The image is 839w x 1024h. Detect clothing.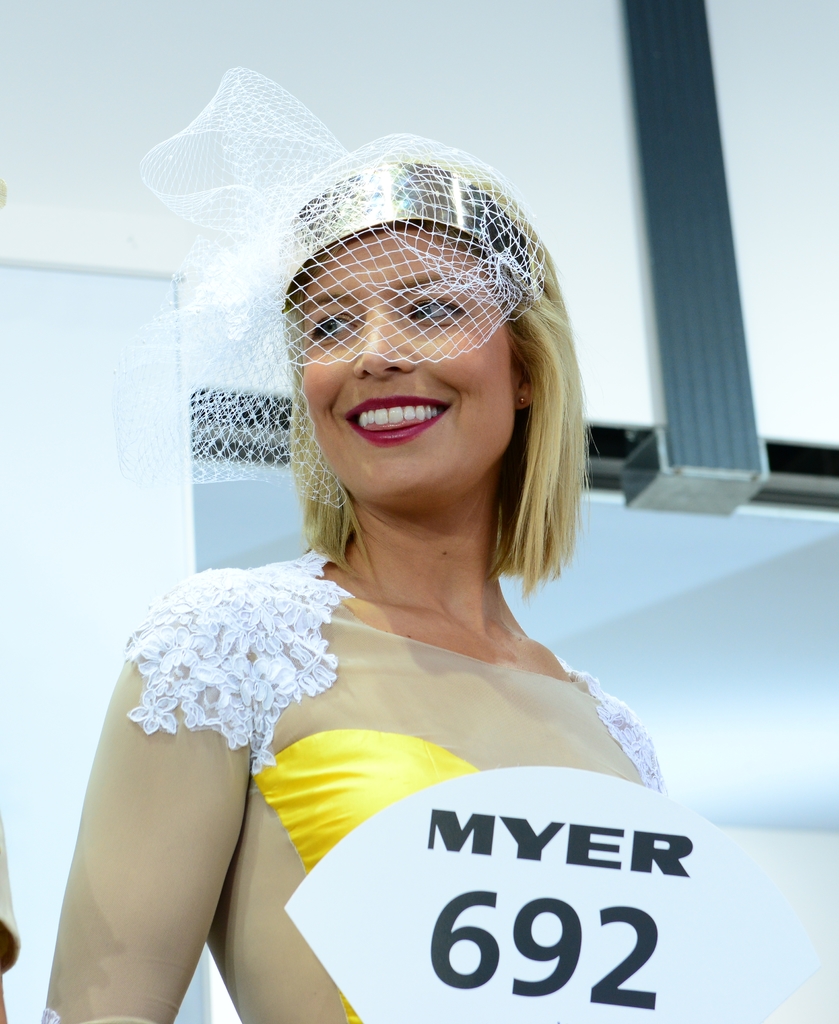
Detection: [38, 544, 664, 1020].
